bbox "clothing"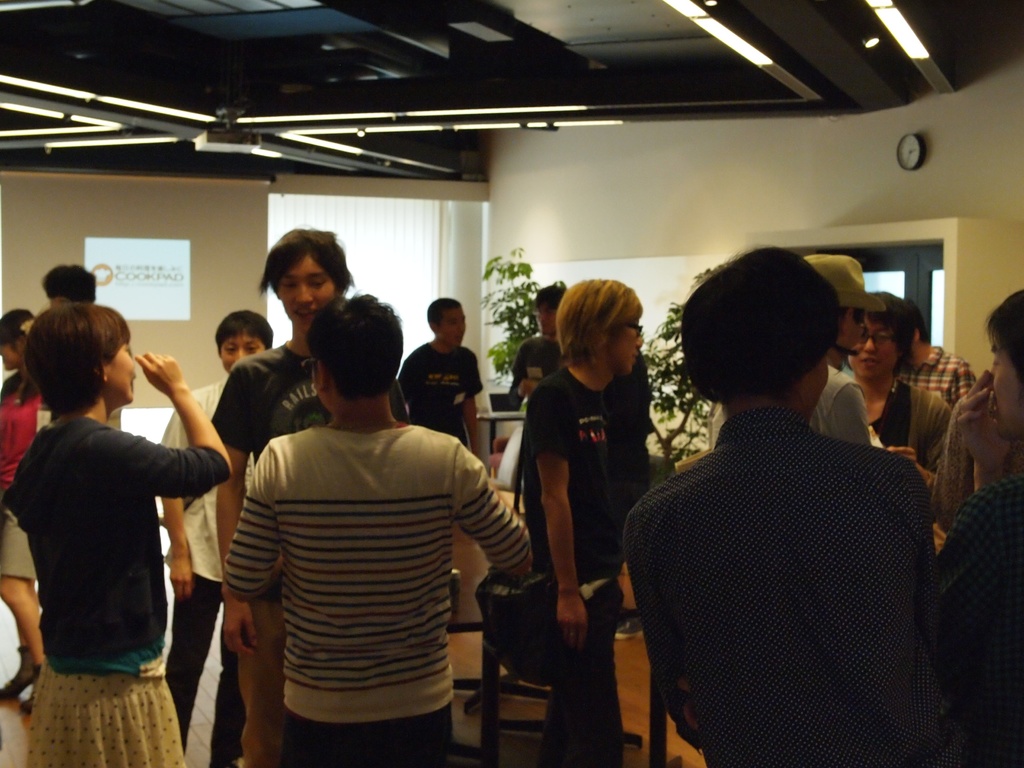
x1=504 y1=337 x2=561 y2=413
